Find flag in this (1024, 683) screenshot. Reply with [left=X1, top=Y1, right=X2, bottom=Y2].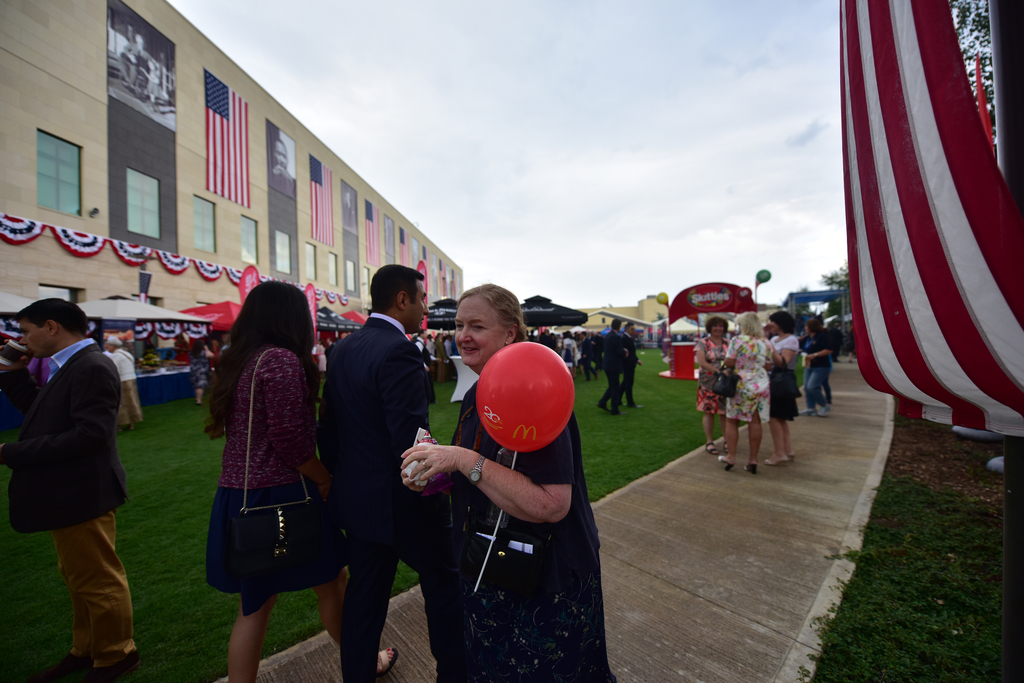
[left=308, top=155, right=336, bottom=244].
